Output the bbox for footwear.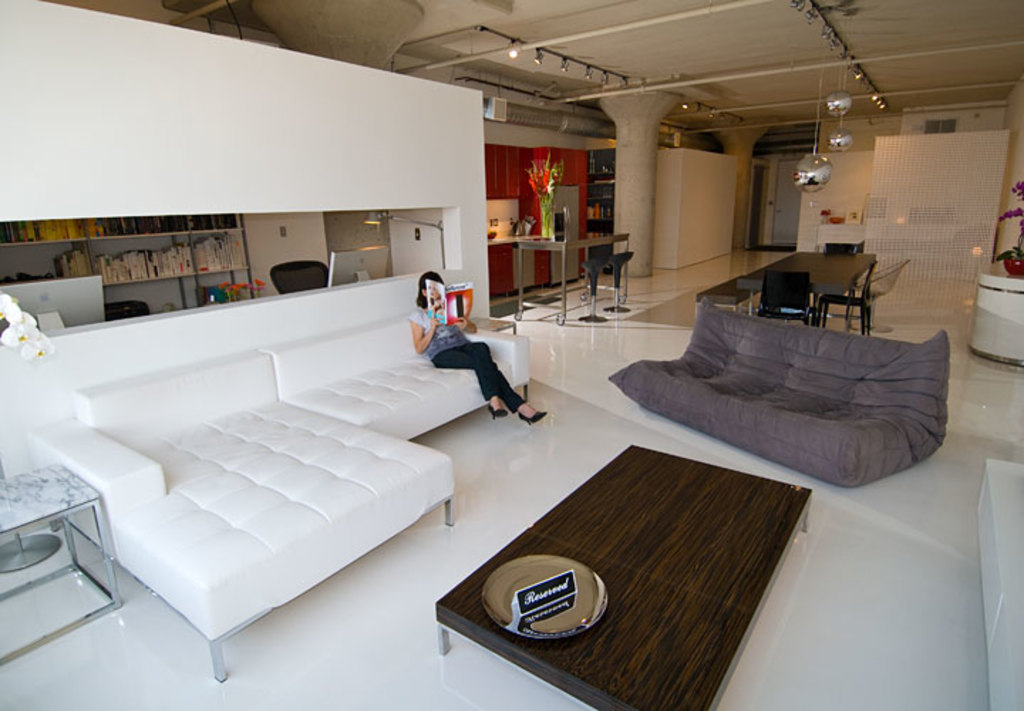
[x1=512, y1=402, x2=550, y2=429].
